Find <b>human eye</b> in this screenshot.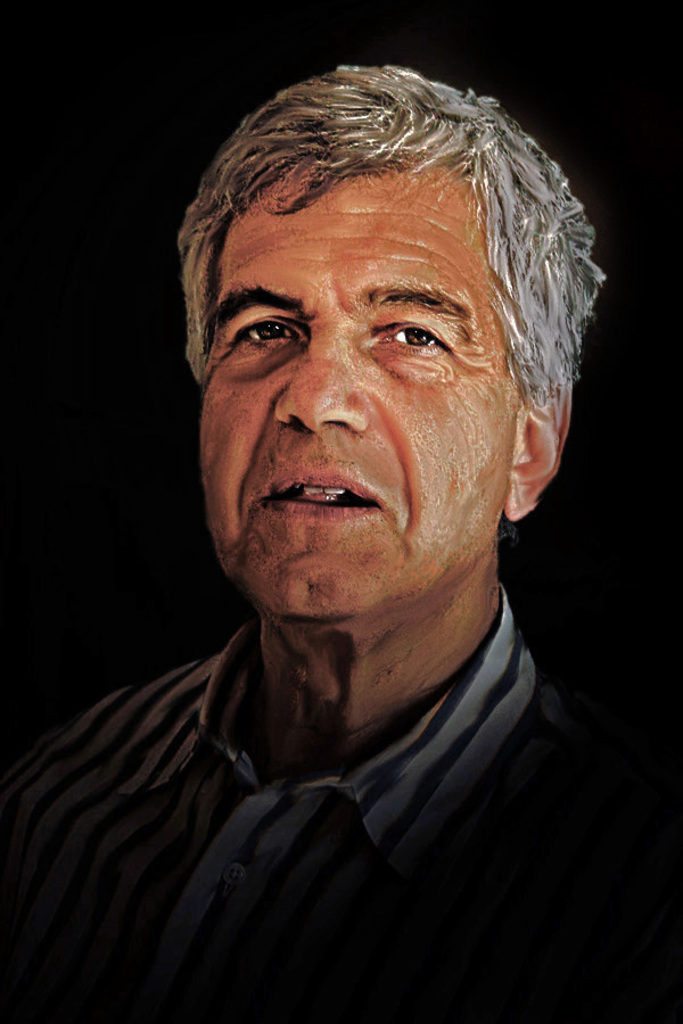
The bounding box for <b>human eye</b> is 381:305:454:355.
